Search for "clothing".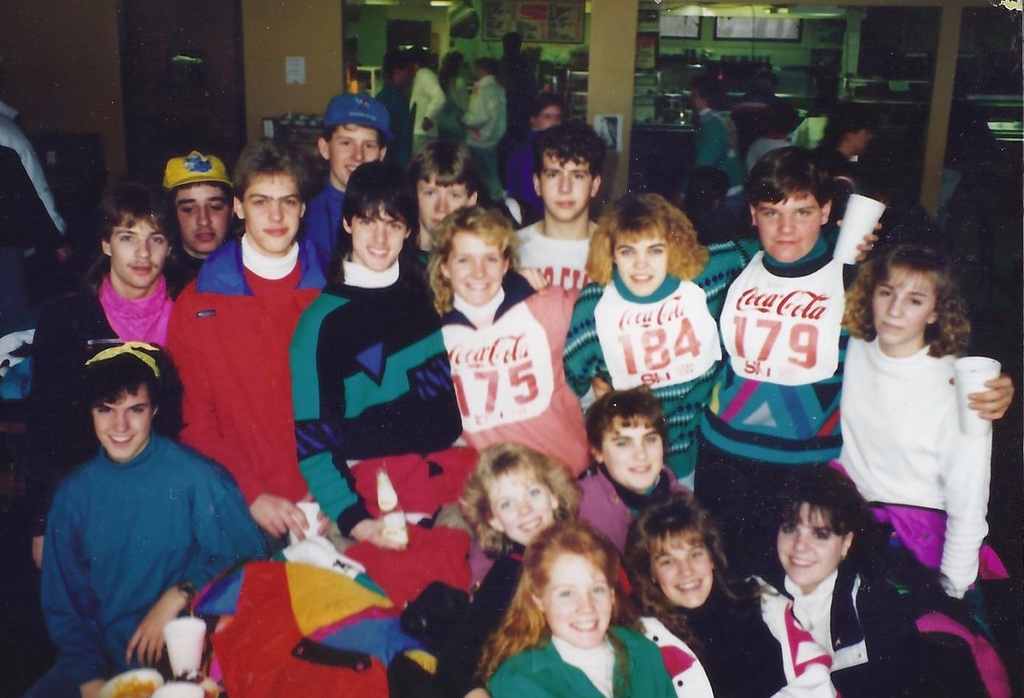
Found at select_region(842, 333, 989, 598).
